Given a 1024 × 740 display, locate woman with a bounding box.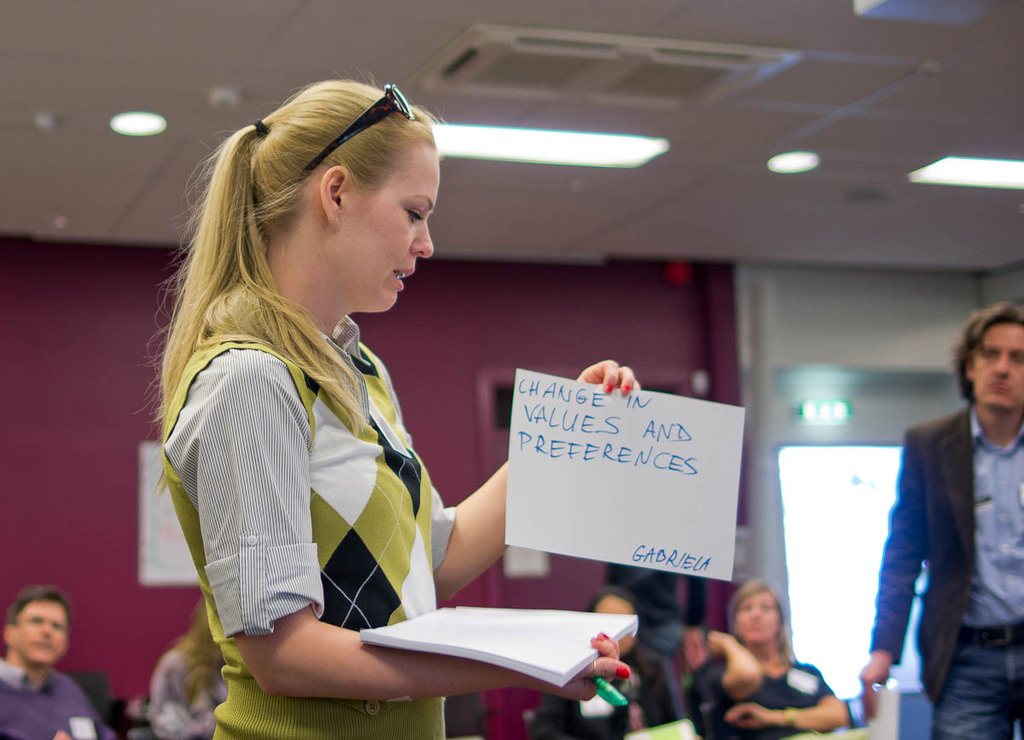
Located: (137,77,540,725).
